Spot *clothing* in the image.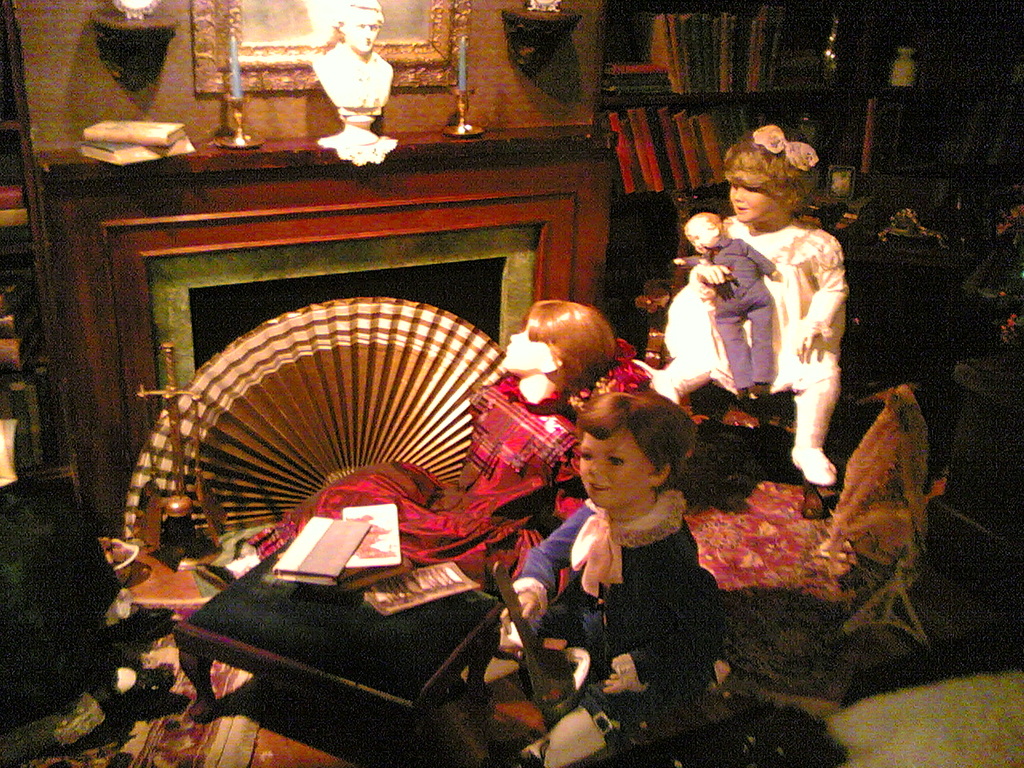
*clothing* found at l=687, t=237, r=772, b=387.
